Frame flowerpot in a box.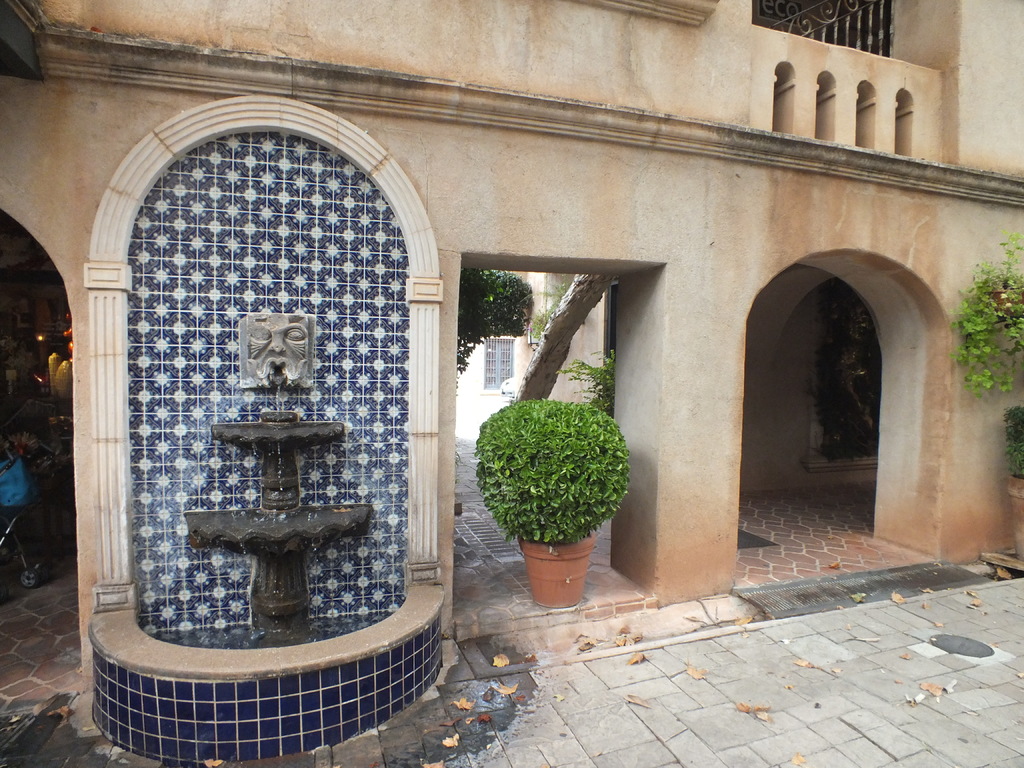
1006/474/1023/566.
